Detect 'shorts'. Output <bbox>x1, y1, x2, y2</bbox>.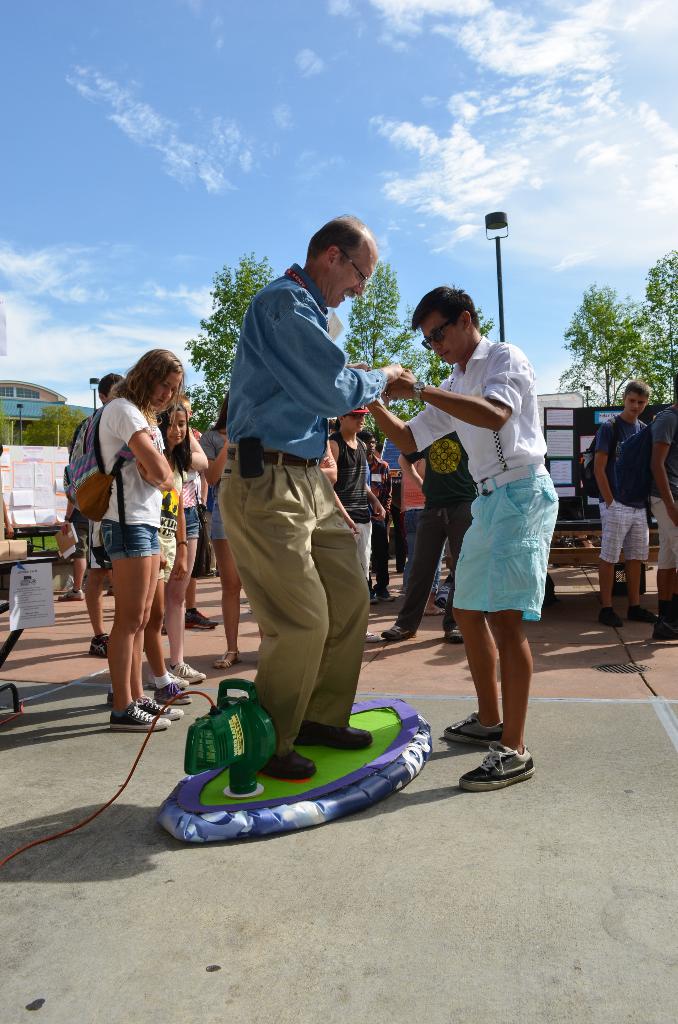
<bbox>445, 497, 563, 639</bbox>.
